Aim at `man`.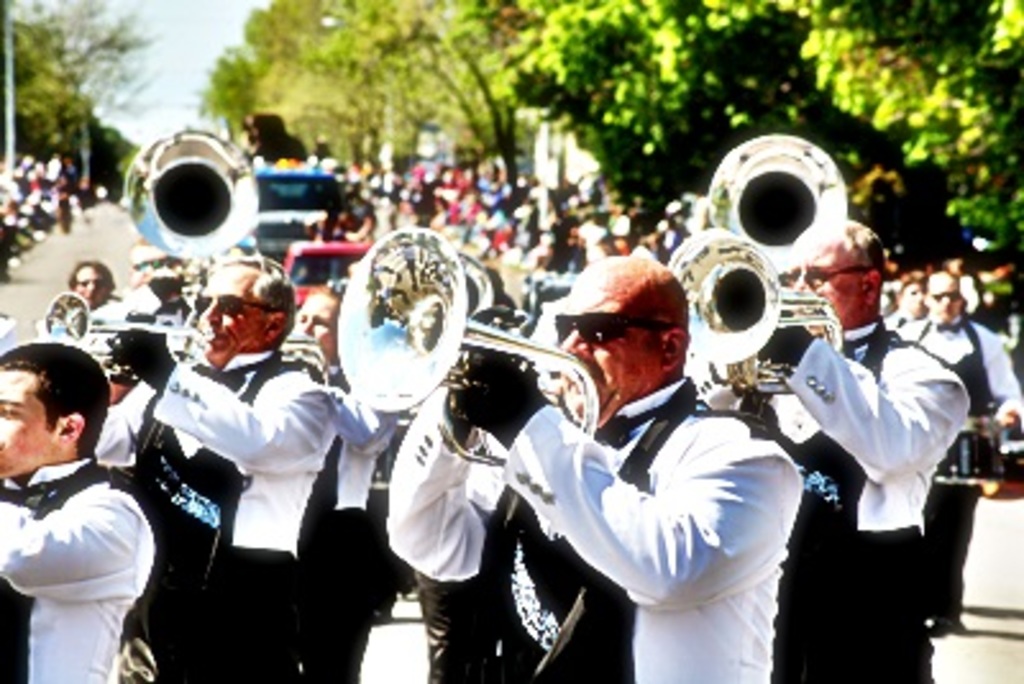
Aimed at [389, 254, 806, 681].
